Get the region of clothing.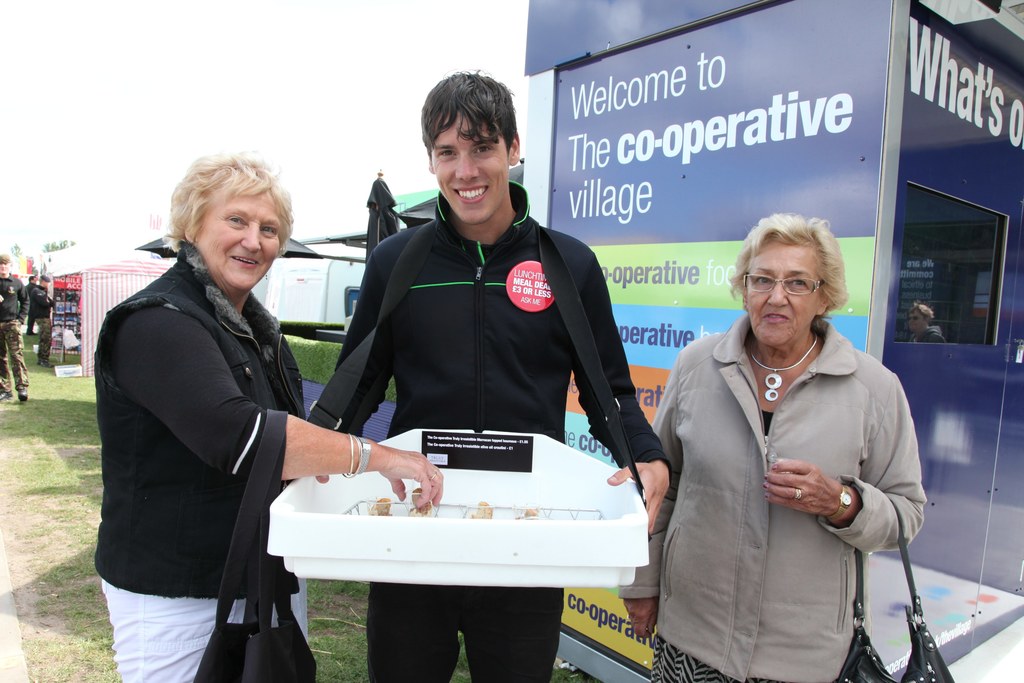
x1=641 y1=271 x2=929 y2=671.
